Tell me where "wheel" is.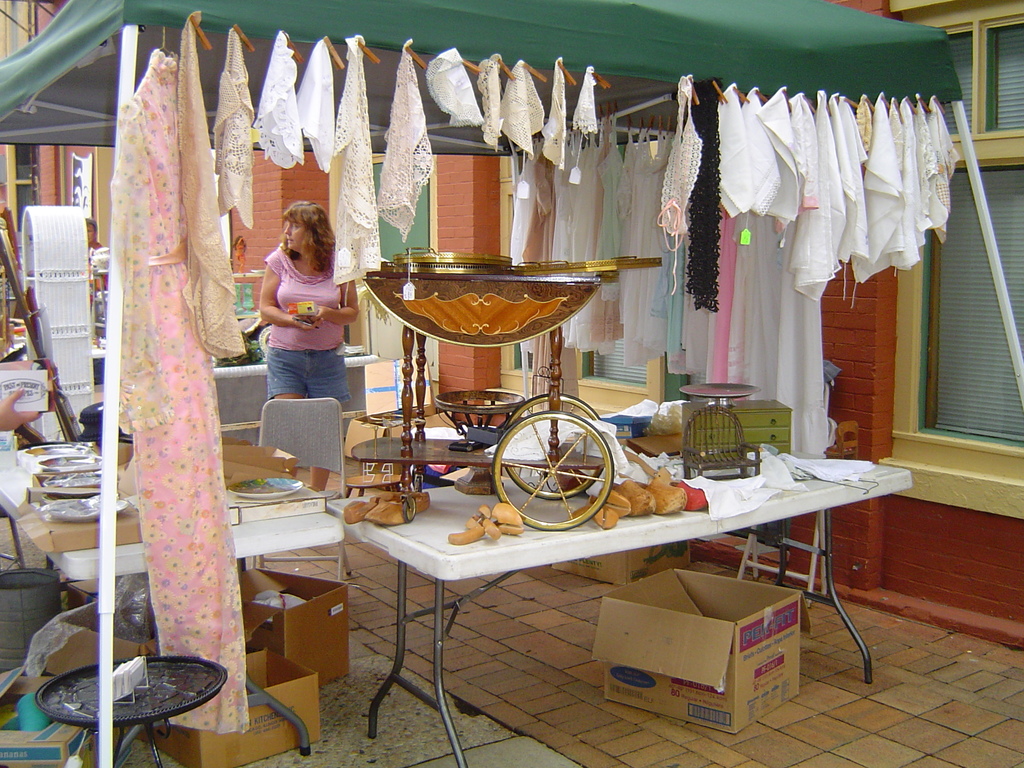
"wheel" is at x1=495 y1=409 x2=615 y2=529.
